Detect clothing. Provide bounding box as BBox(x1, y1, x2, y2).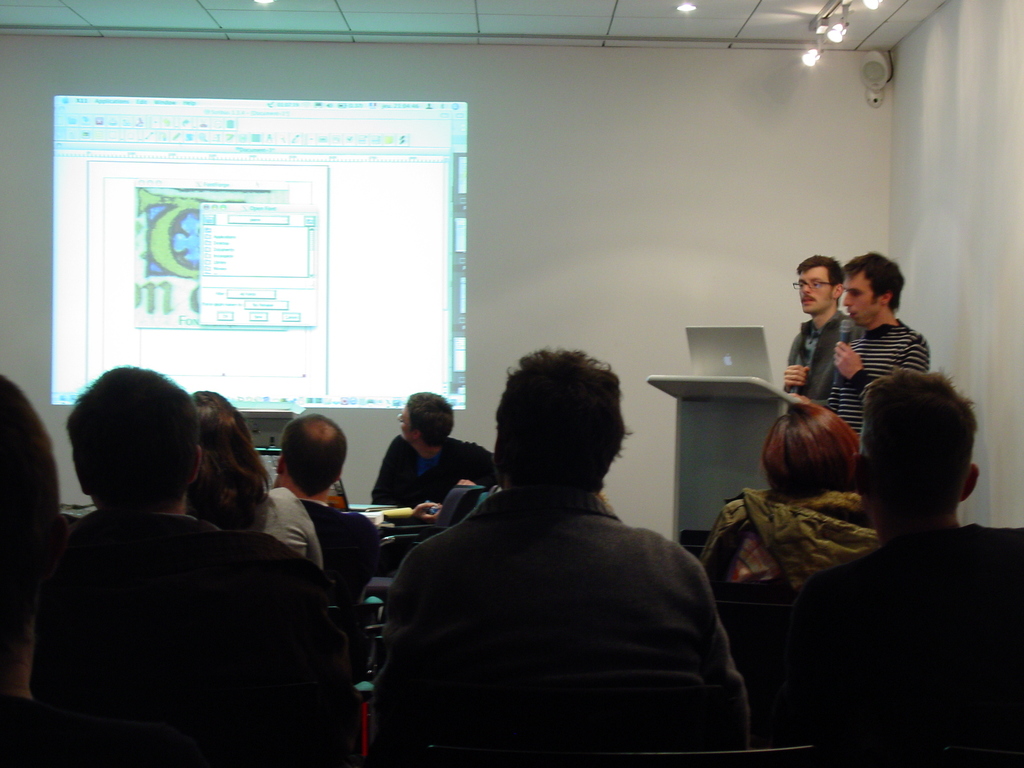
BBox(108, 509, 332, 761).
